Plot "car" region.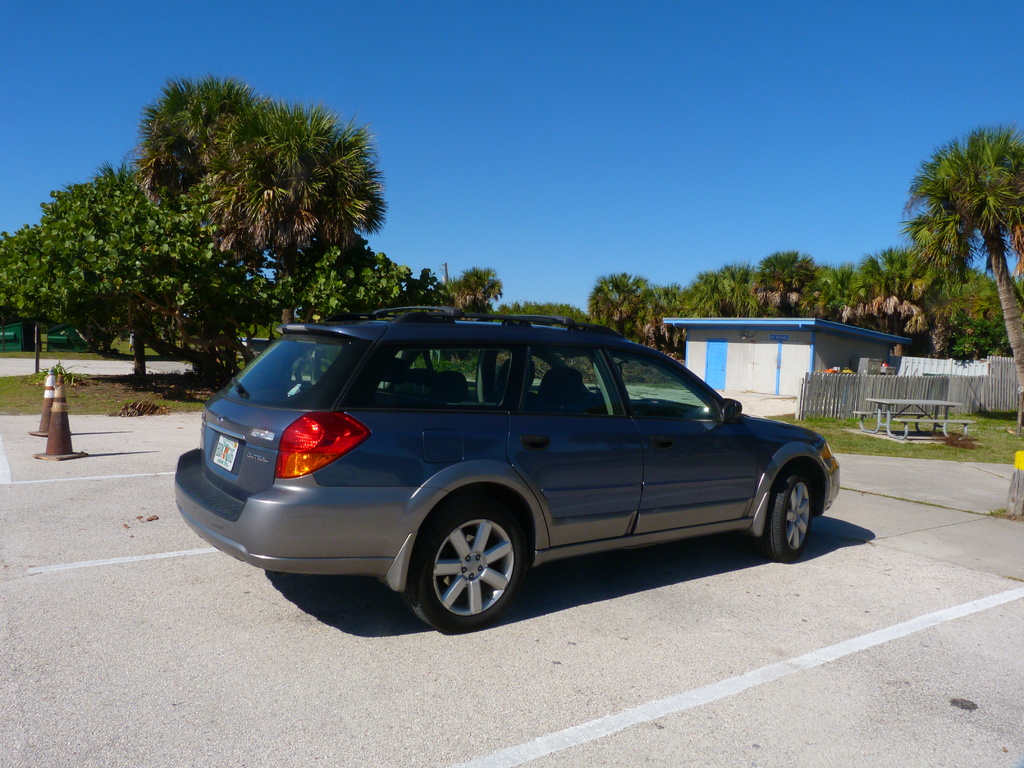
Plotted at (left=168, top=294, right=836, bottom=637).
